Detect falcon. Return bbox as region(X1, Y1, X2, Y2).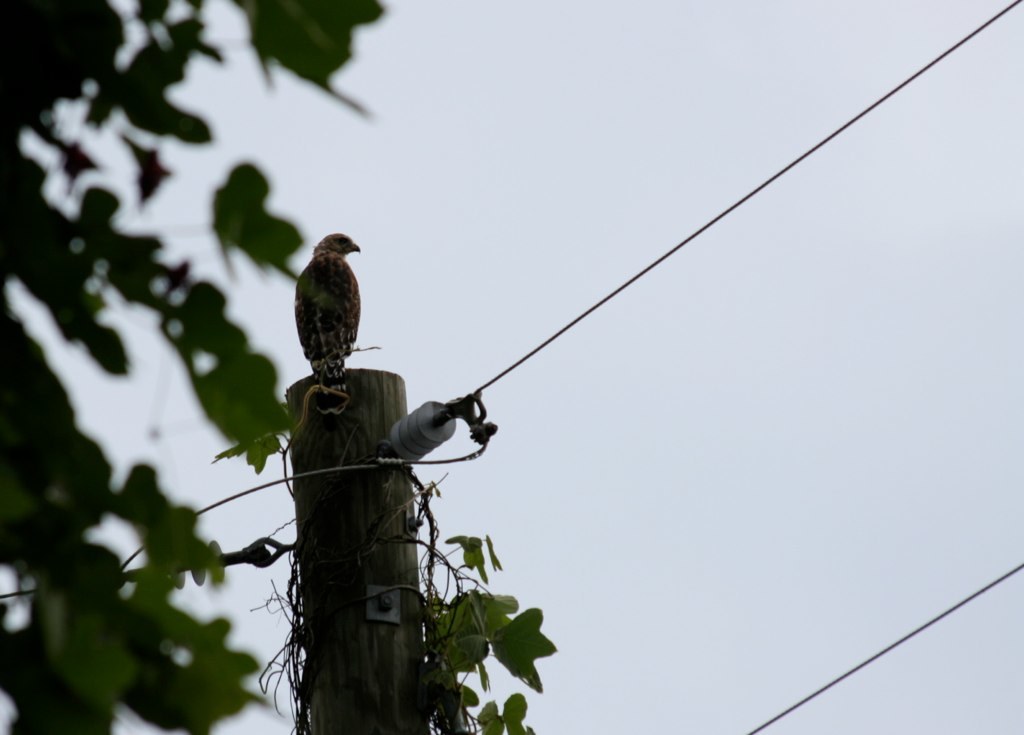
region(293, 231, 361, 412).
